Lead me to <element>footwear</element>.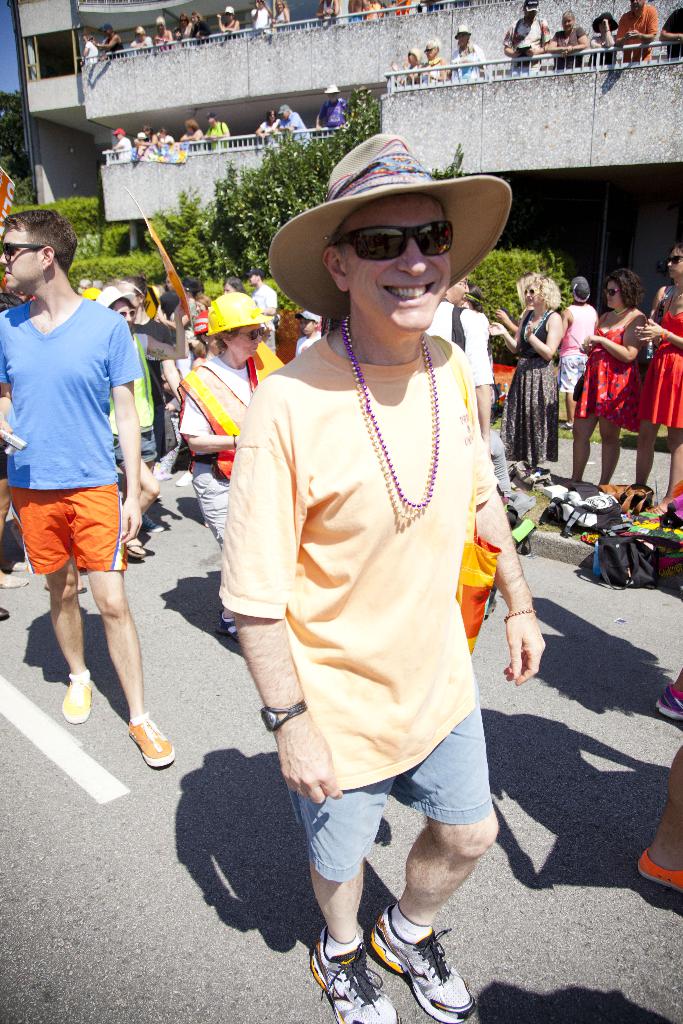
Lead to <bbox>62, 676, 91, 725</bbox>.
